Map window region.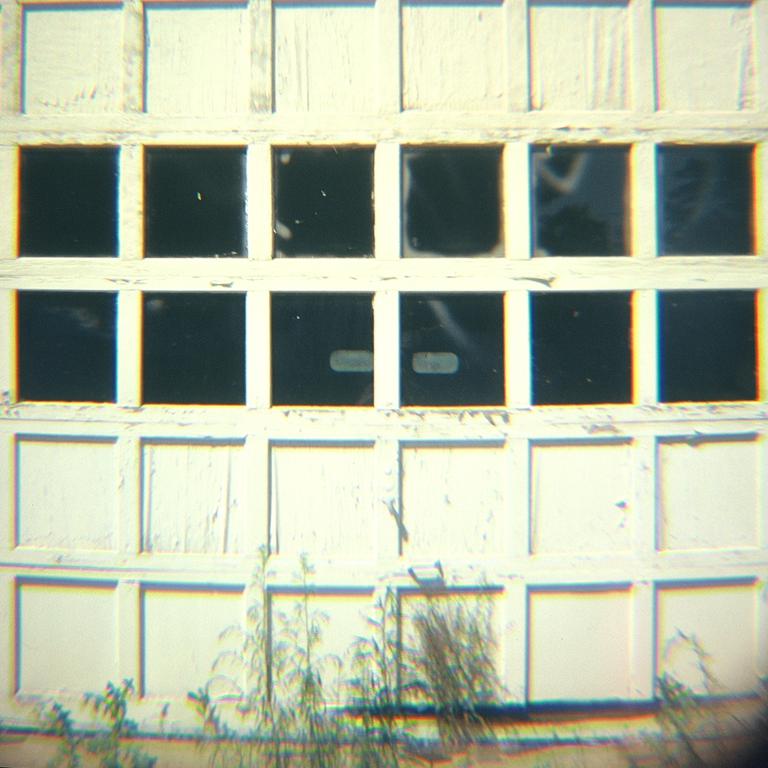
Mapped to <bbox>529, 292, 633, 406</bbox>.
